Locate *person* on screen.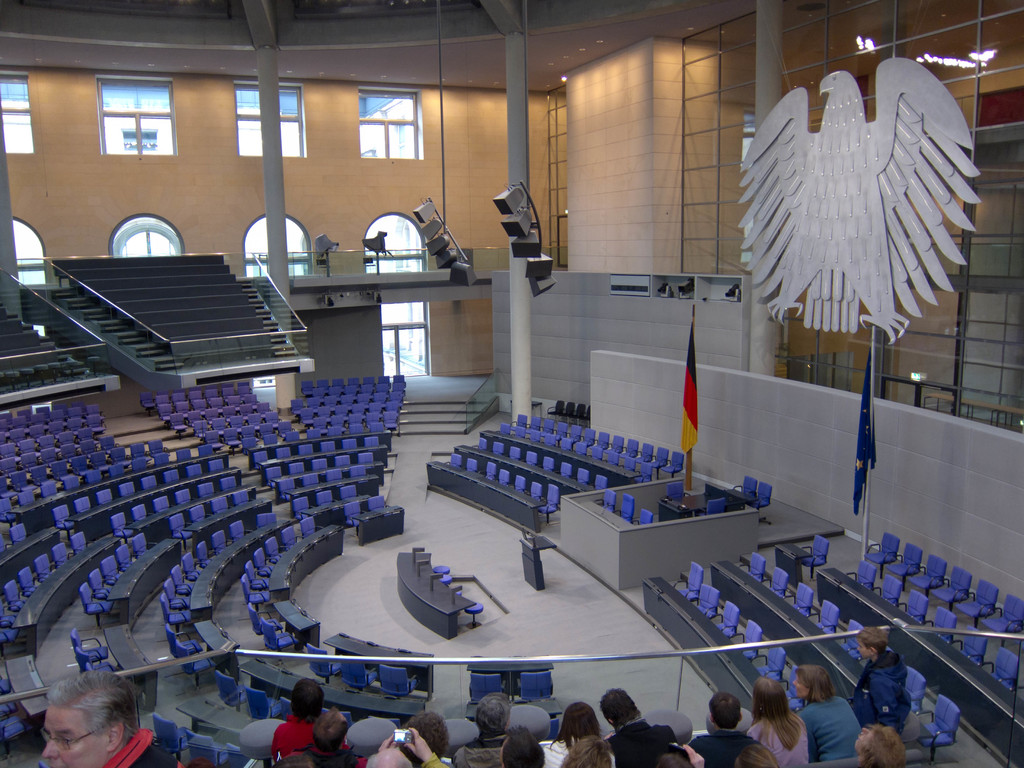
On screen at (x1=496, y1=726, x2=550, y2=767).
